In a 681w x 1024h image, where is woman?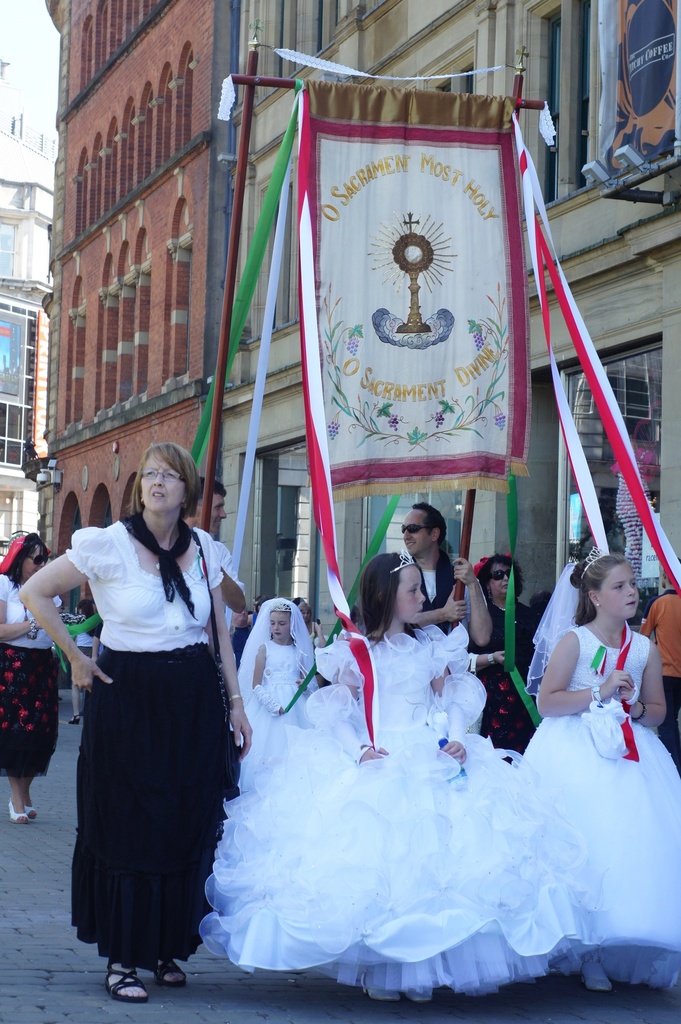
(0,531,63,824).
